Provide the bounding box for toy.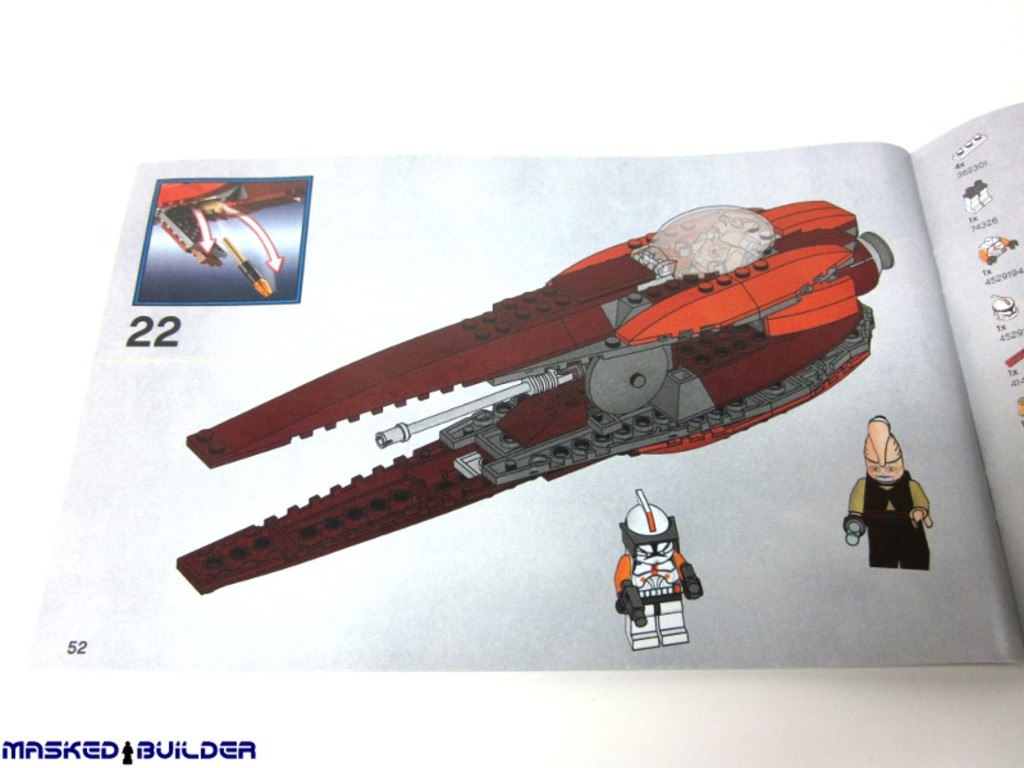
x1=986 y1=292 x2=1019 y2=323.
